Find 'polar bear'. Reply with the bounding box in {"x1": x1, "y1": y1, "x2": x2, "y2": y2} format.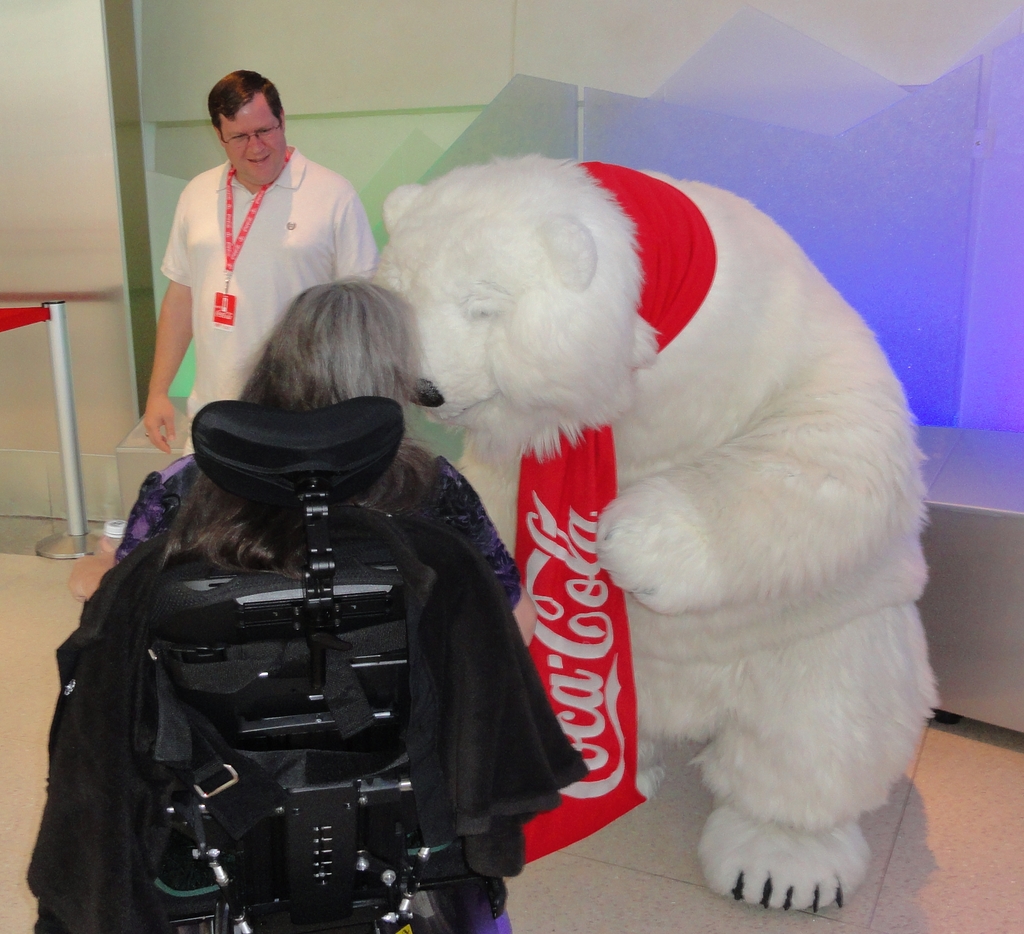
{"x1": 380, "y1": 149, "x2": 942, "y2": 914}.
